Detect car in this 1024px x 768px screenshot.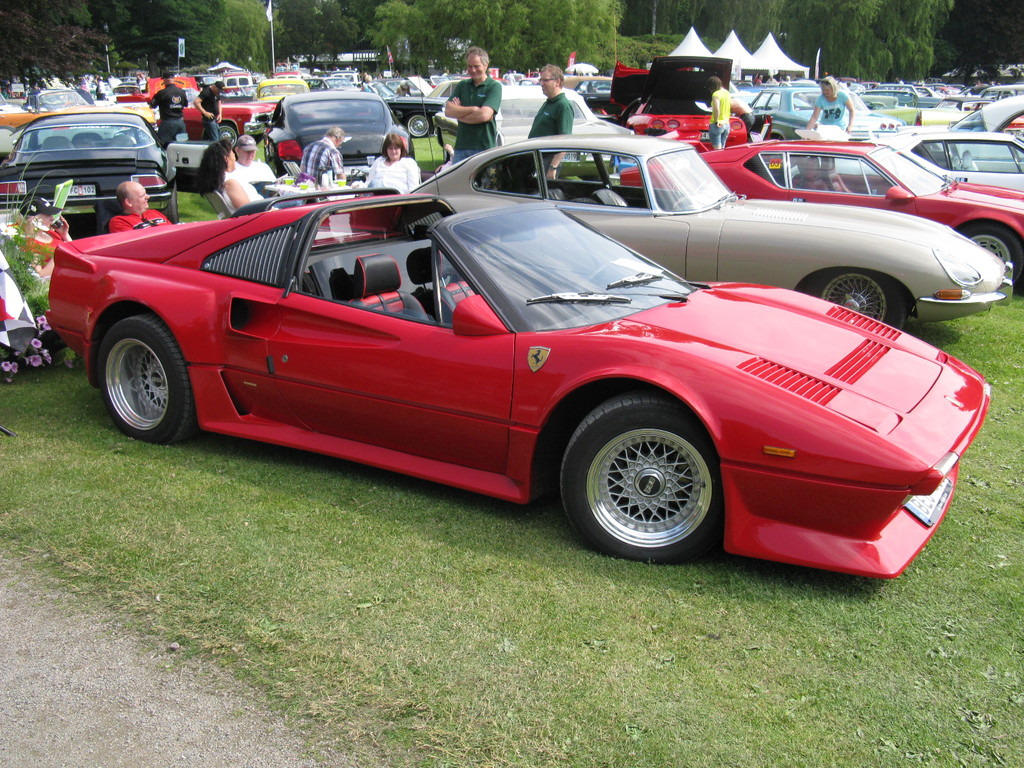
Detection: locate(417, 132, 1012, 339).
